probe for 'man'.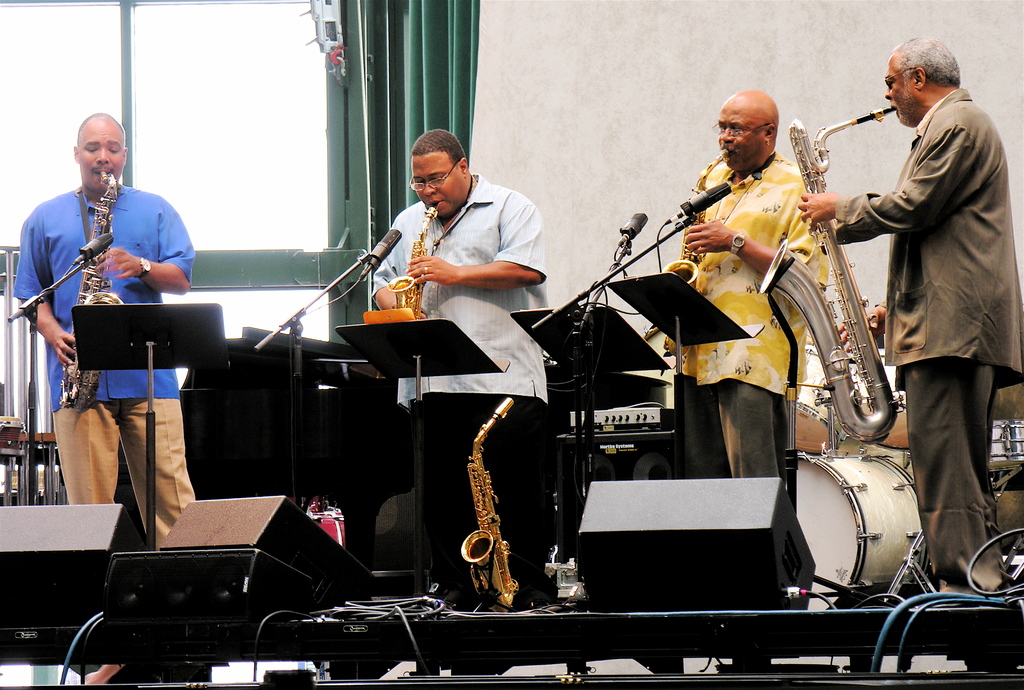
Probe result: x1=17, y1=110, x2=198, y2=545.
